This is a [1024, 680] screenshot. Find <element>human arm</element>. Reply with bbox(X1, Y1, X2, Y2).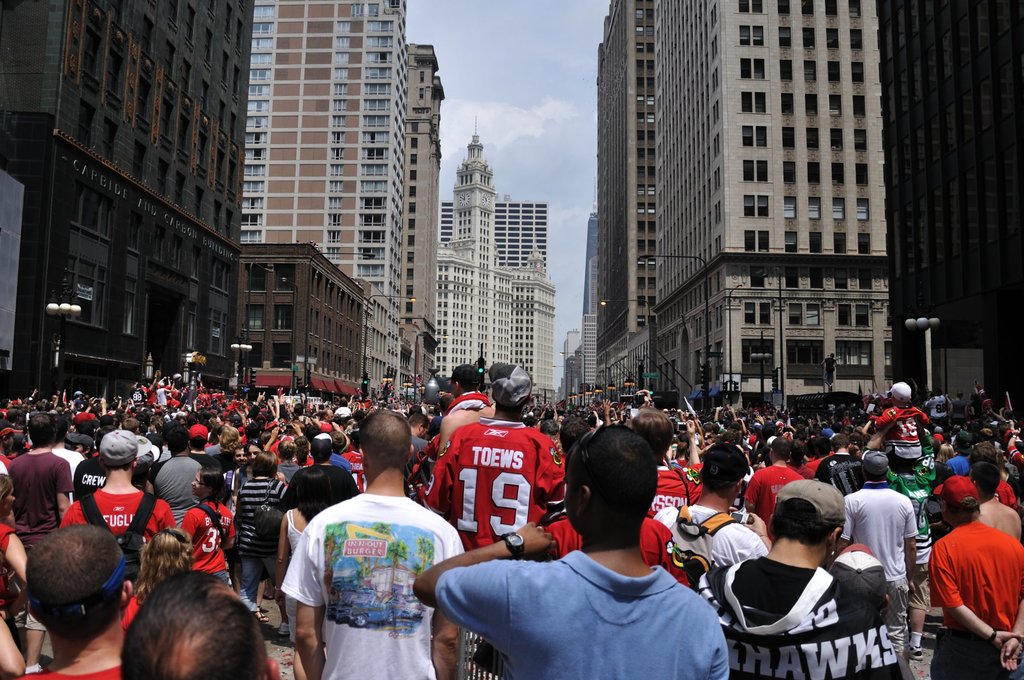
bbox(412, 519, 559, 652).
